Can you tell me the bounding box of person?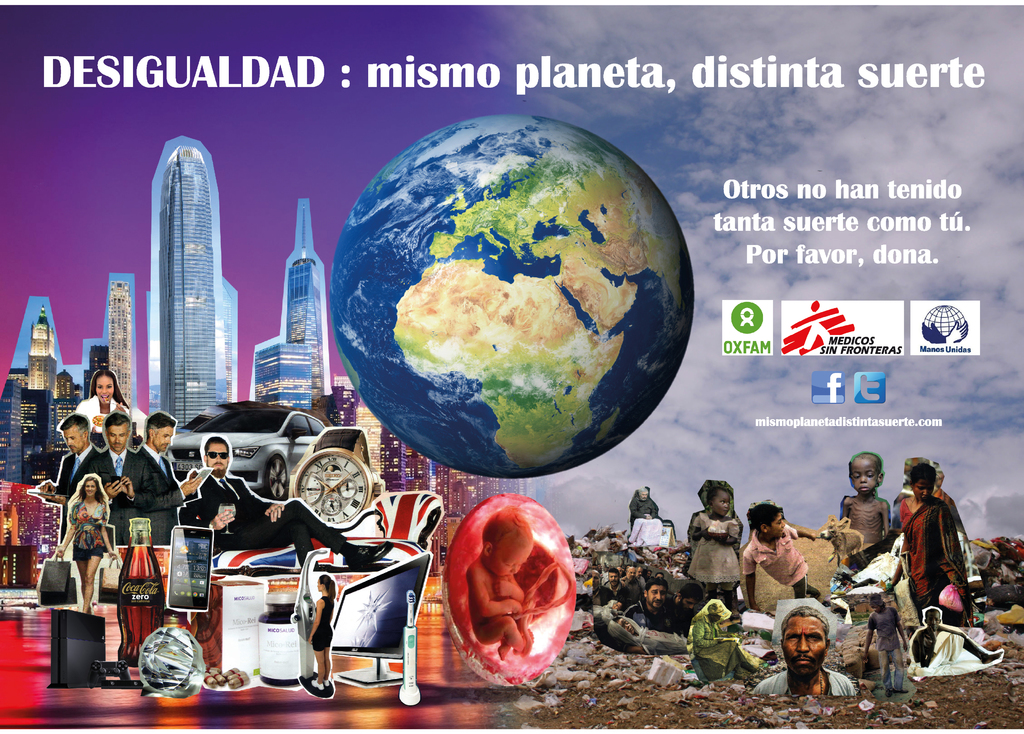
(x1=741, y1=506, x2=824, y2=605).
